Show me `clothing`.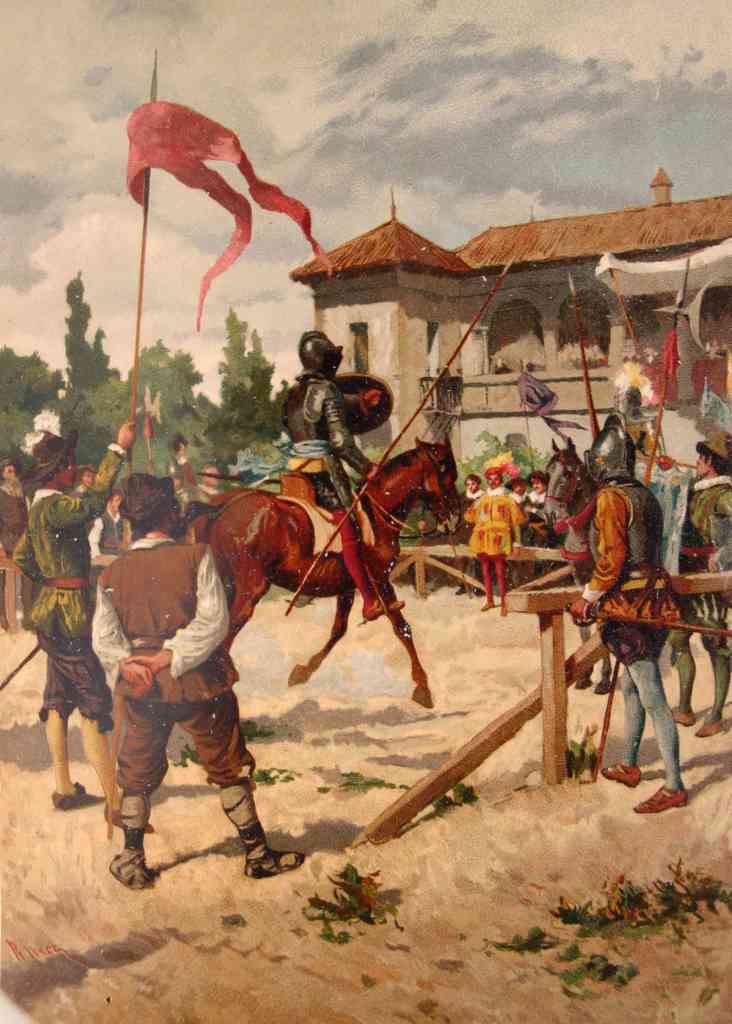
`clothing` is here: <region>451, 491, 486, 547</region>.
